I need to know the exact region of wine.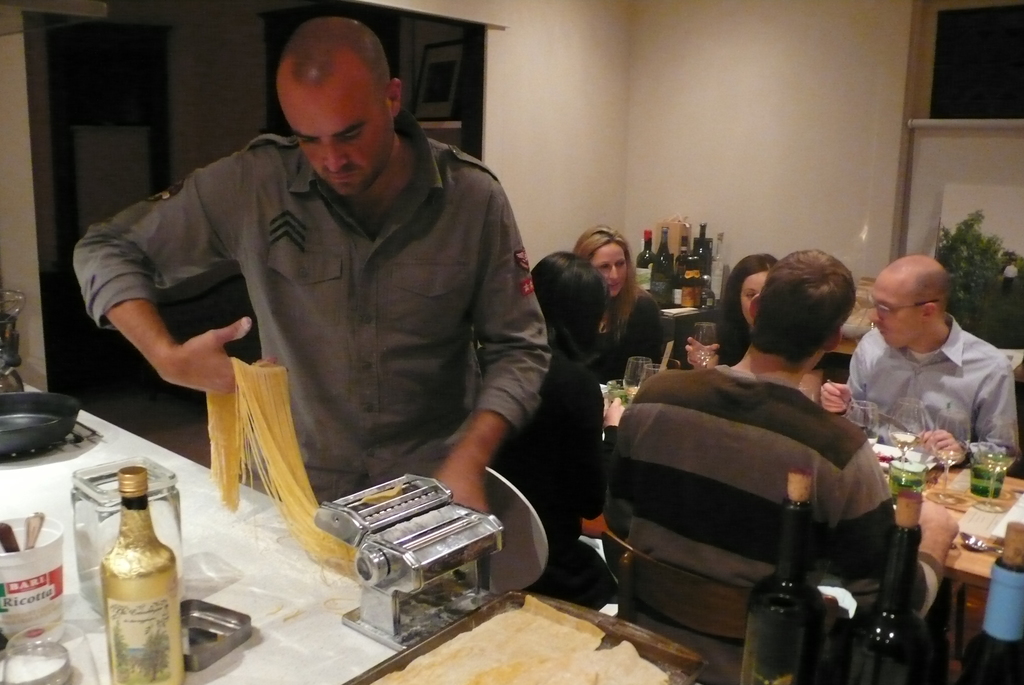
Region: (655, 228, 672, 309).
